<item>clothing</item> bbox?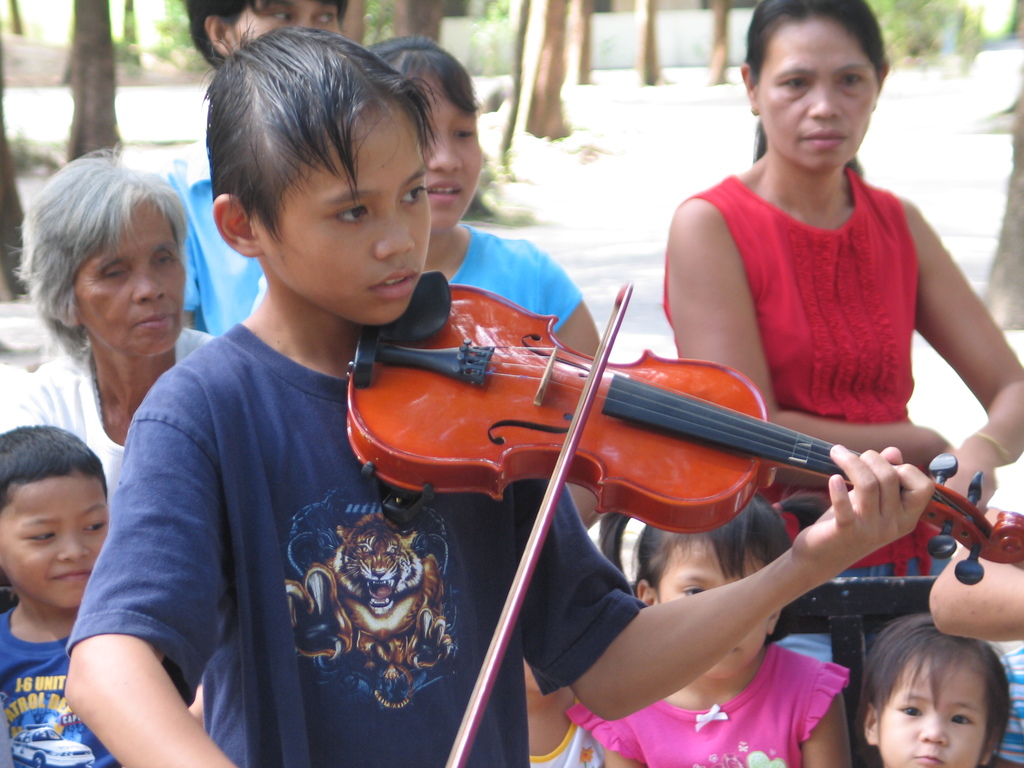
crop(159, 133, 262, 338)
